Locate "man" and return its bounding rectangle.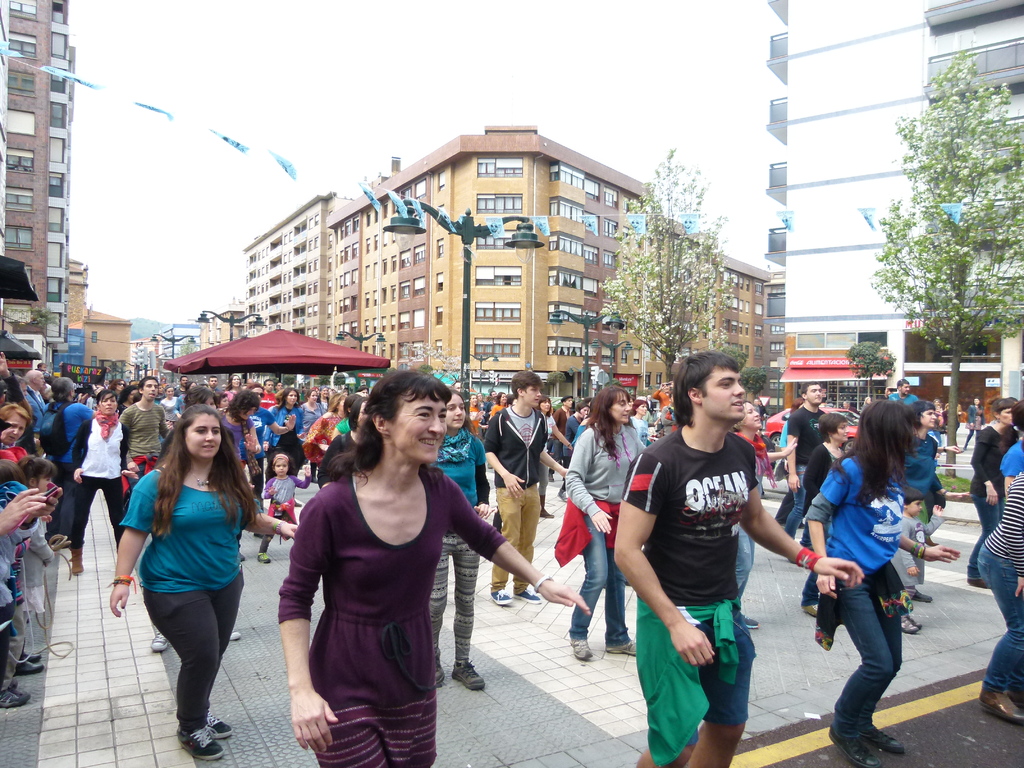
detection(485, 389, 499, 419).
